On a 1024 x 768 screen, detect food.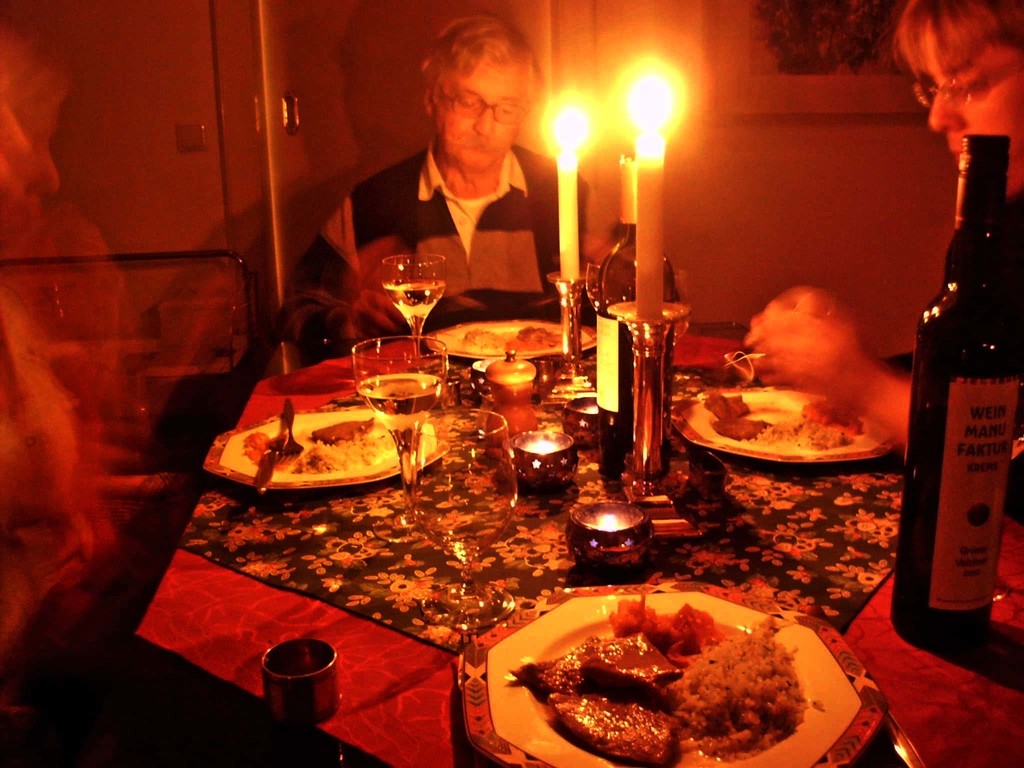
{"x1": 242, "y1": 412, "x2": 394, "y2": 472}.
